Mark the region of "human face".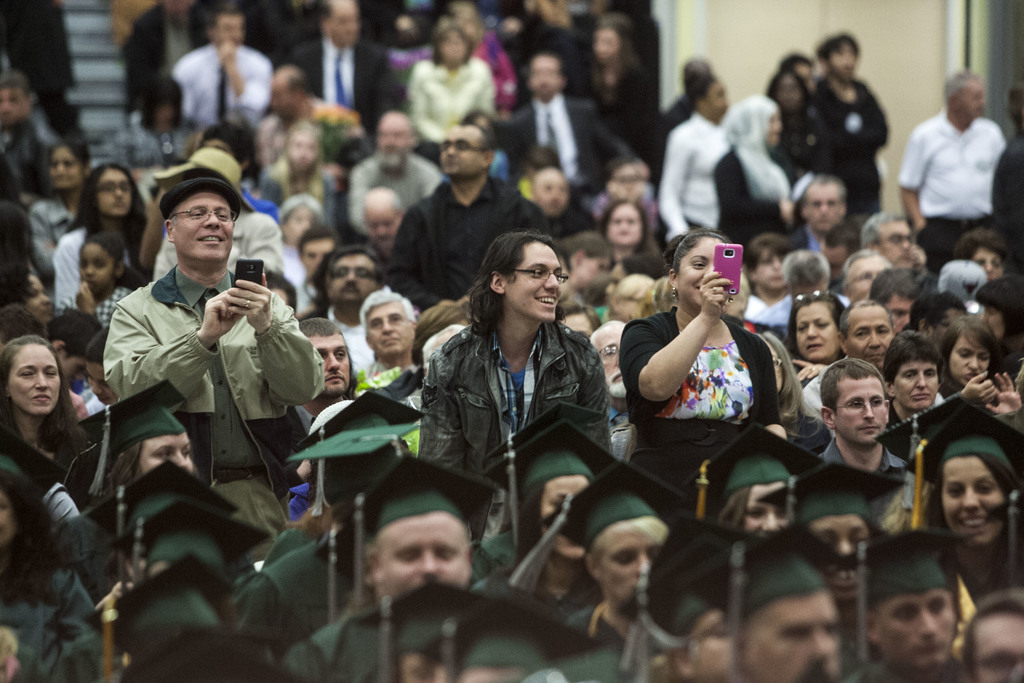
Region: [x1=755, y1=254, x2=782, y2=297].
